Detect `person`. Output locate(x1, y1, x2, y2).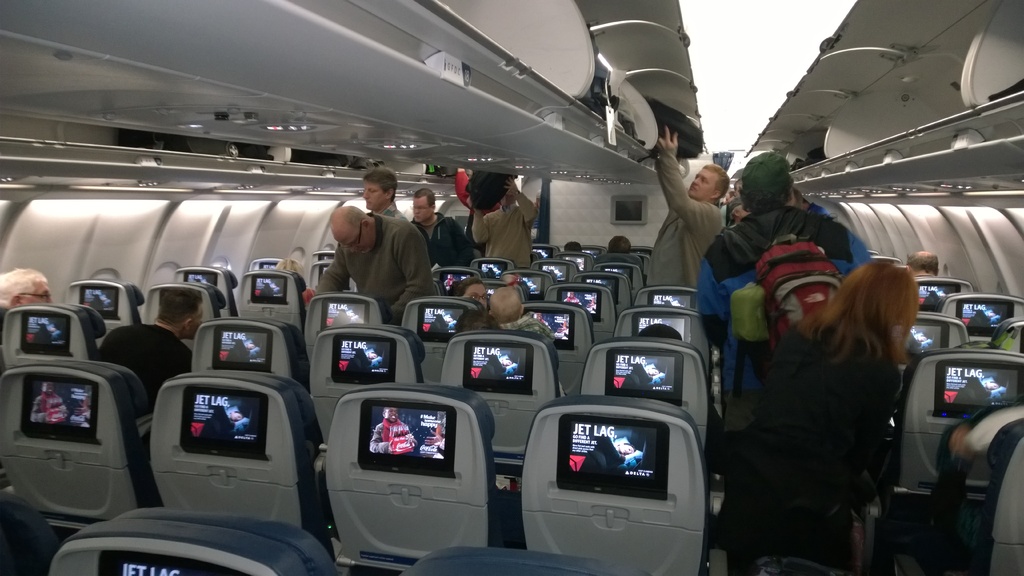
locate(915, 238, 973, 295).
